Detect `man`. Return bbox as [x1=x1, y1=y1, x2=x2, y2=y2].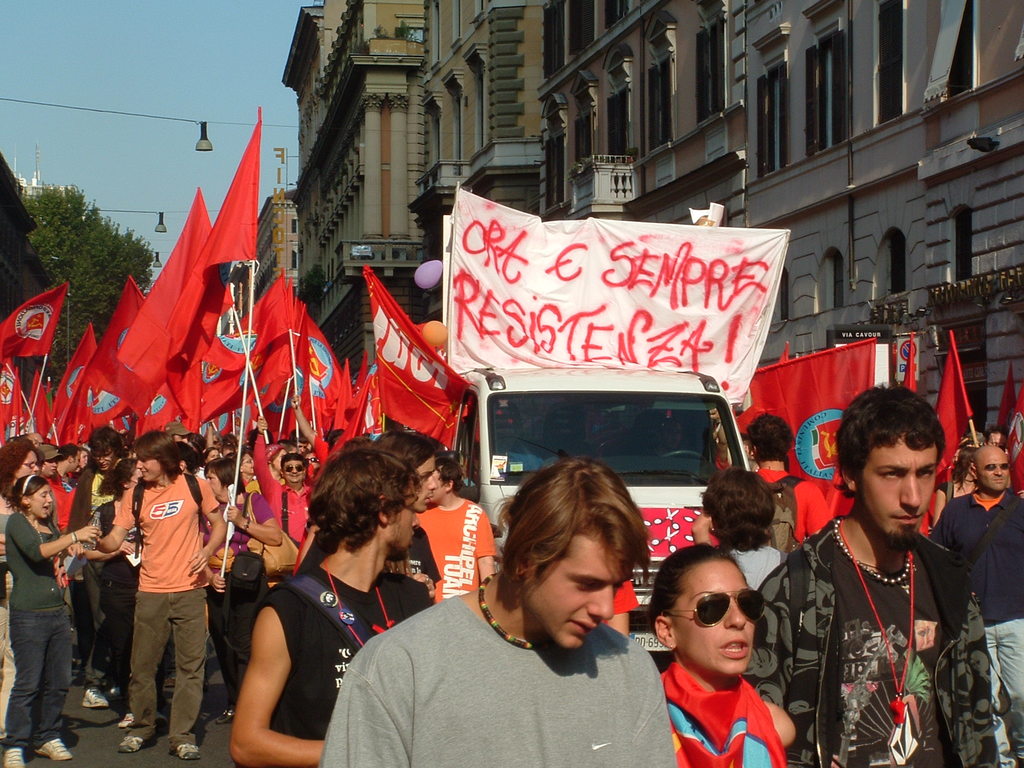
[x1=228, y1=451, x2=429, y2=767].
